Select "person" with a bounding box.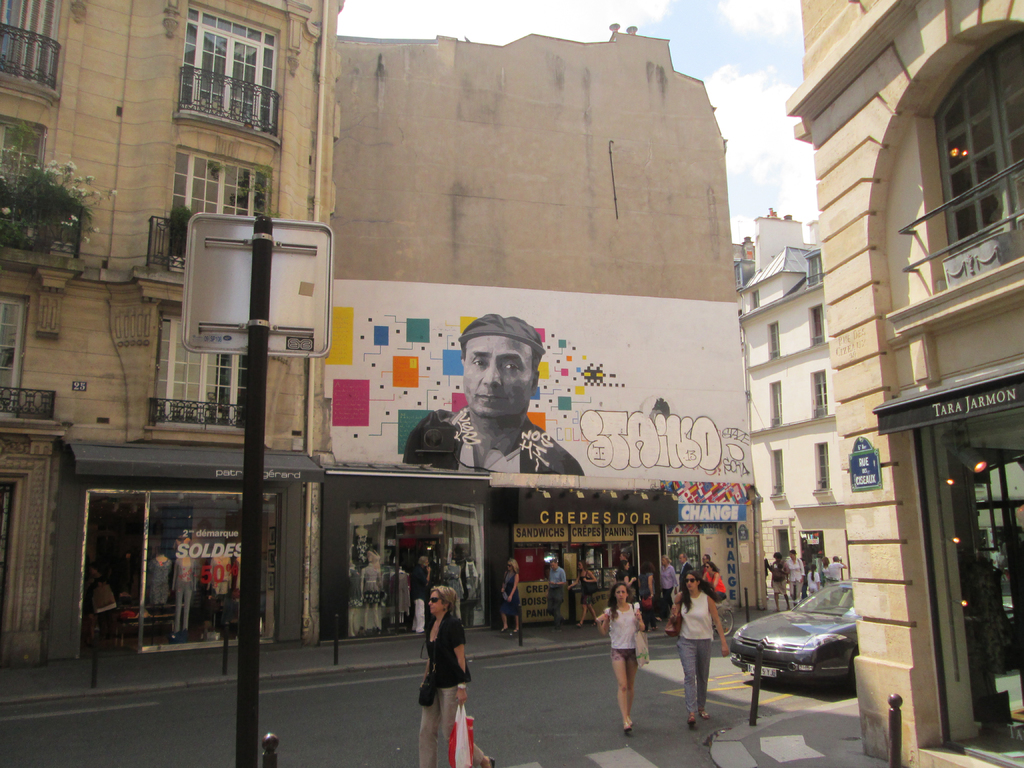
detection(402, 316, 583, 479).
